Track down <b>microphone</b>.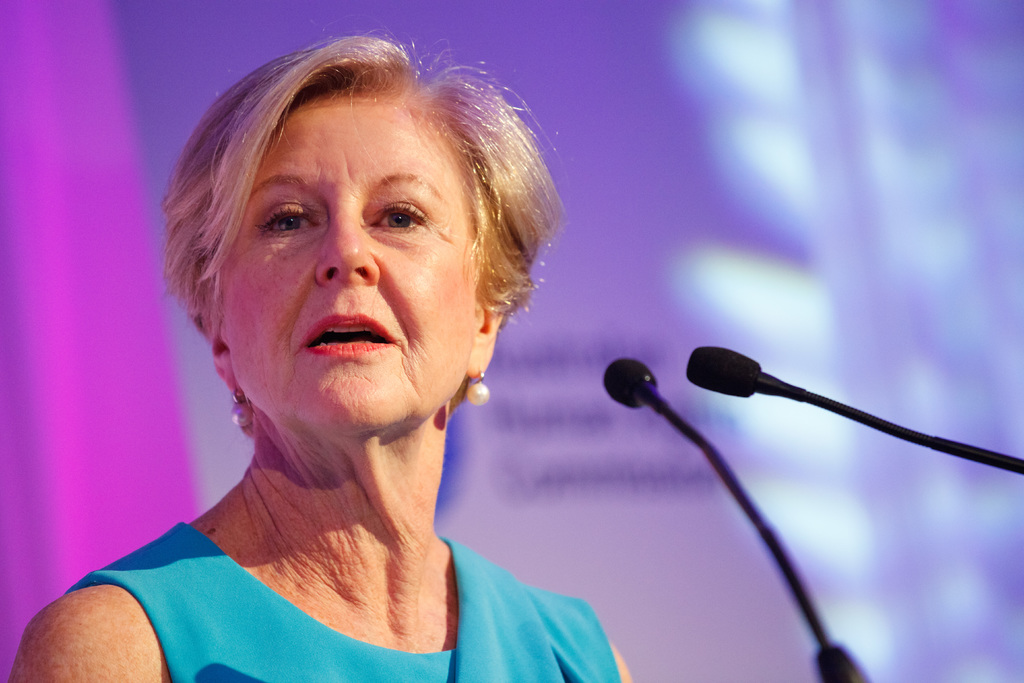
Tracked to <box>695,345,756,399</box>.
